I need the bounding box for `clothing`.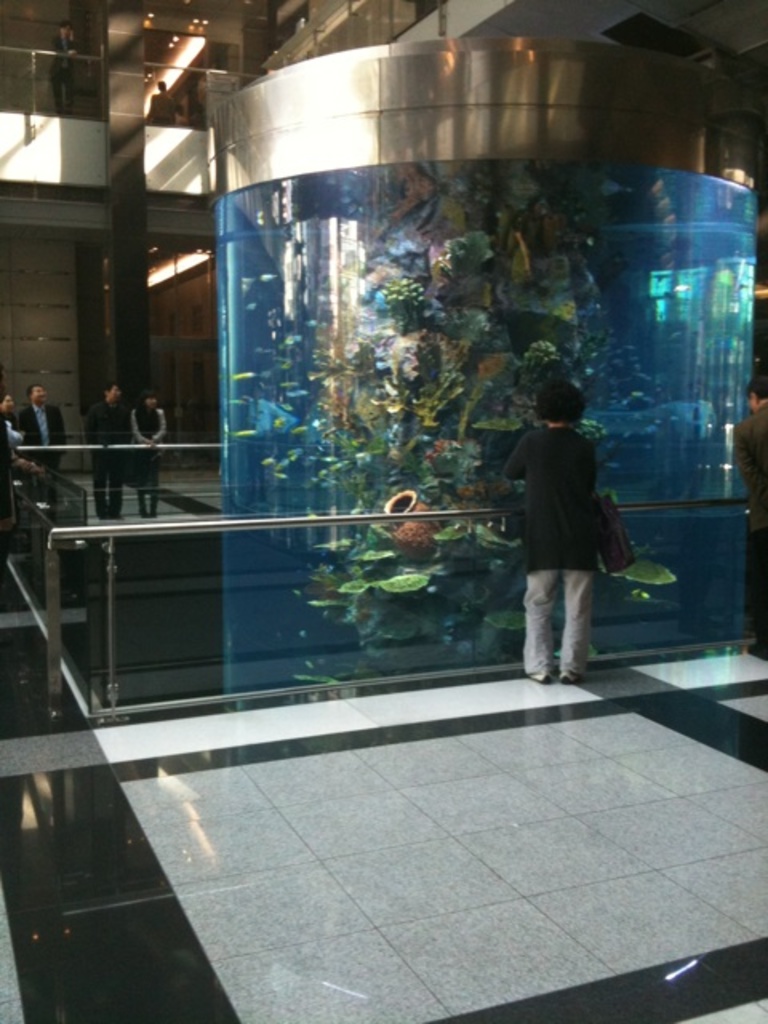
Here it is: 85/395/131/502.
